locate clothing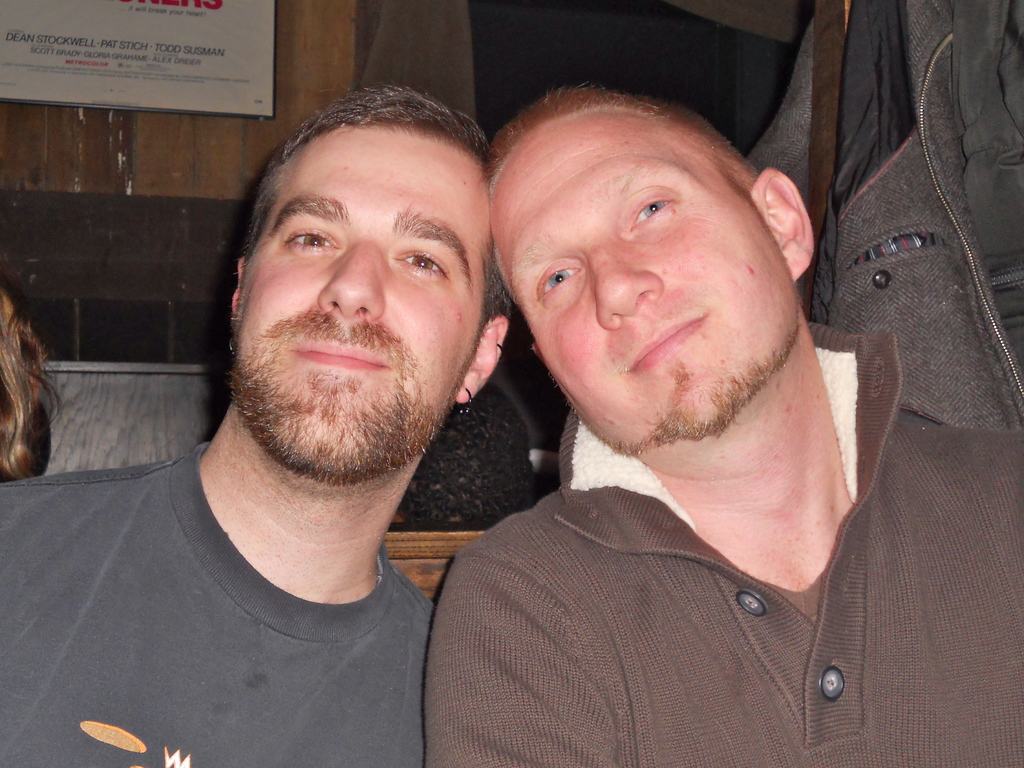
l=0, t=442, r=440, b=767
